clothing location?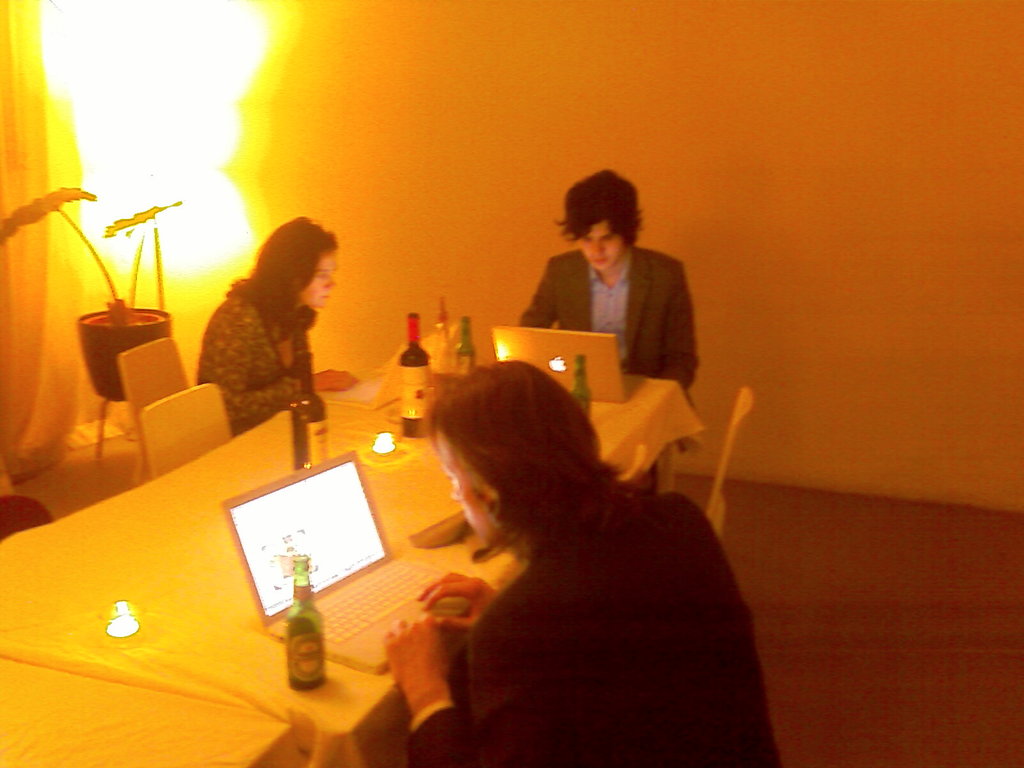
pyautogui.locateOnScreen(375, 498, 780, 761)
